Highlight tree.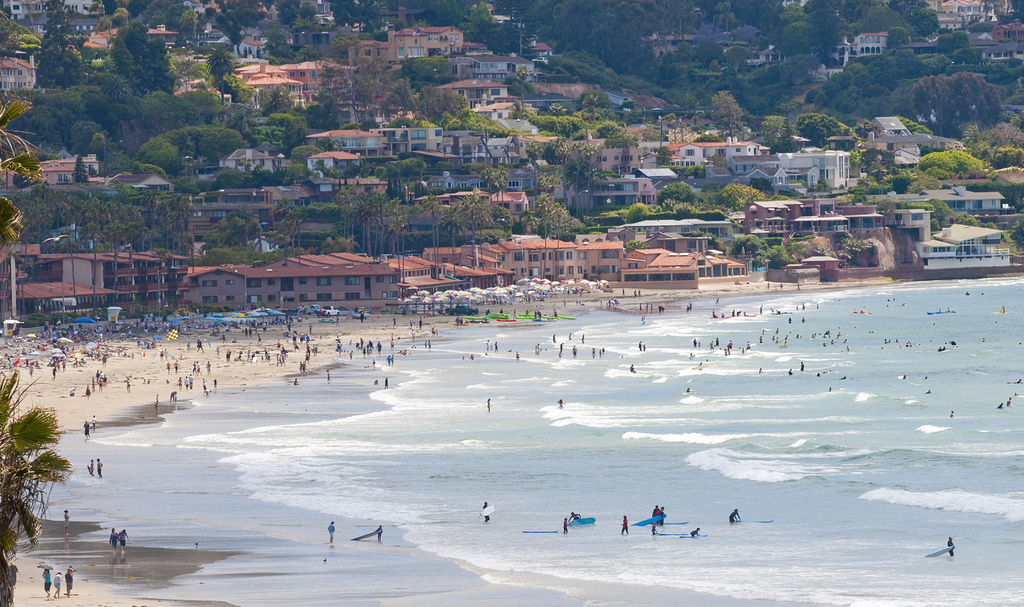
Highlighted region: {"x1": 625, "y1": 104, "x2": 632, "y2": 109}.
